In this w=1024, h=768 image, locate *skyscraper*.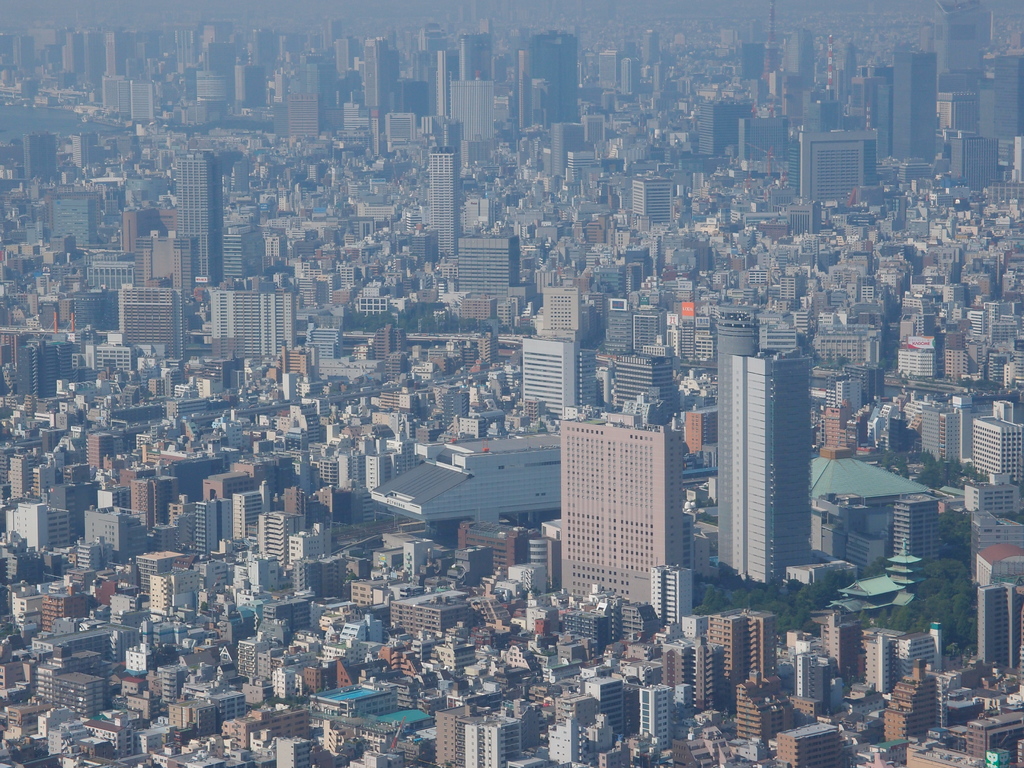
Bounding box: Rect(733, 113, 789, 179).
